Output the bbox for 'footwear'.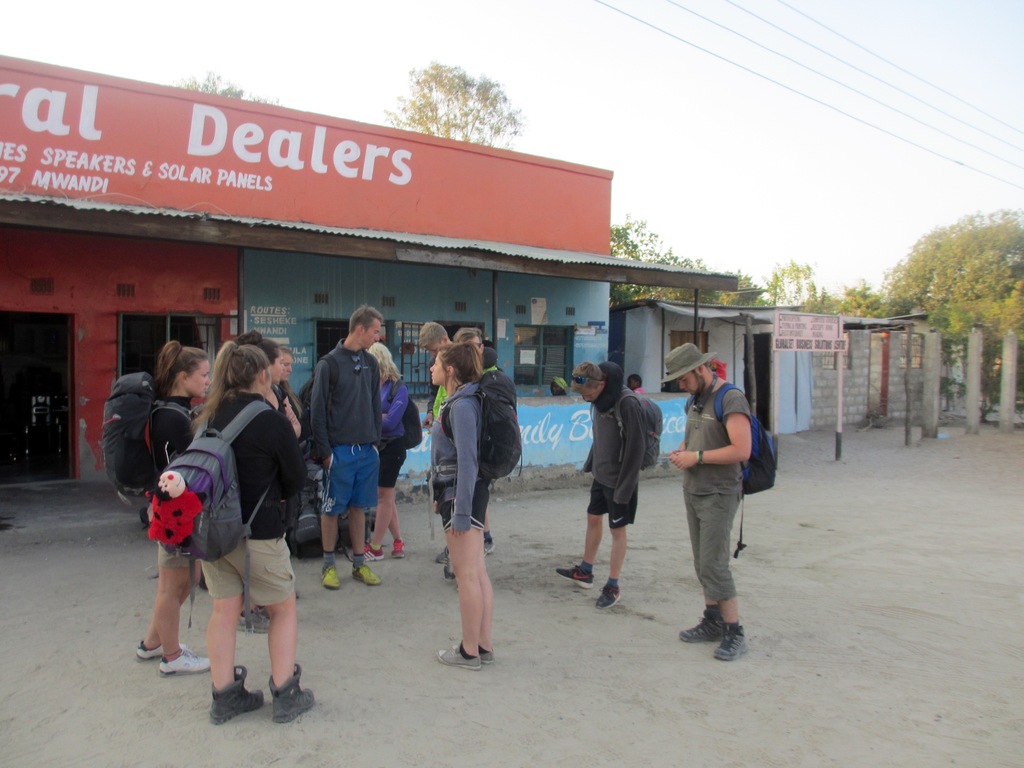
BBox(388, 540, 412, 560).
